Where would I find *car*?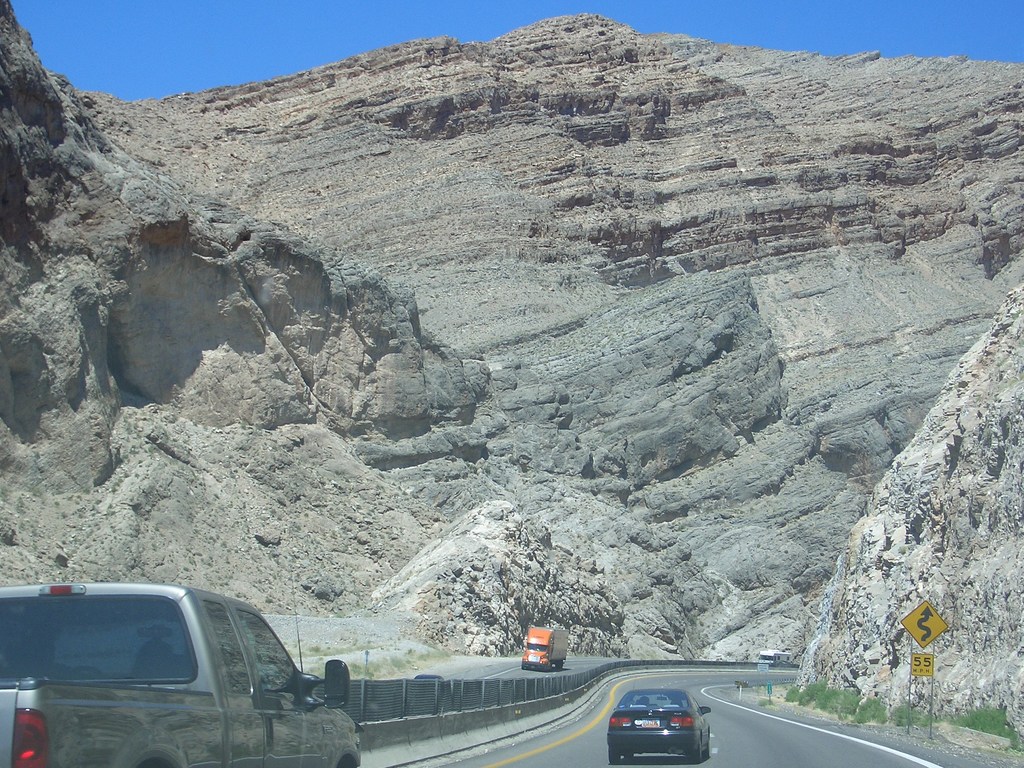
At <bbox>609, 689, 709, 765</bbox>.
